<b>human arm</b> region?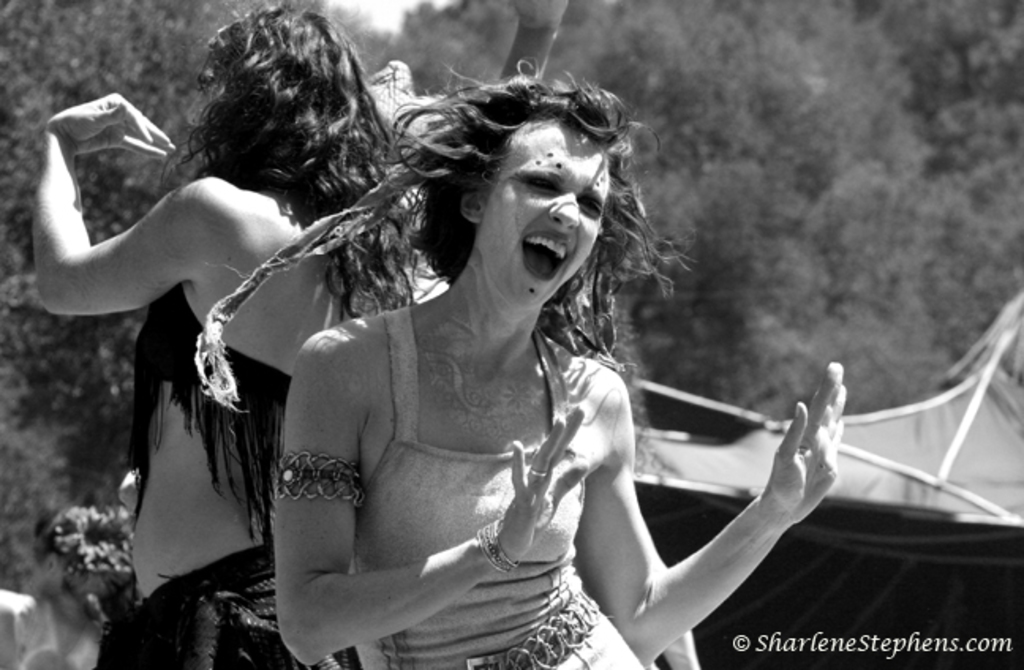
box(272, 318, 597, 668)
